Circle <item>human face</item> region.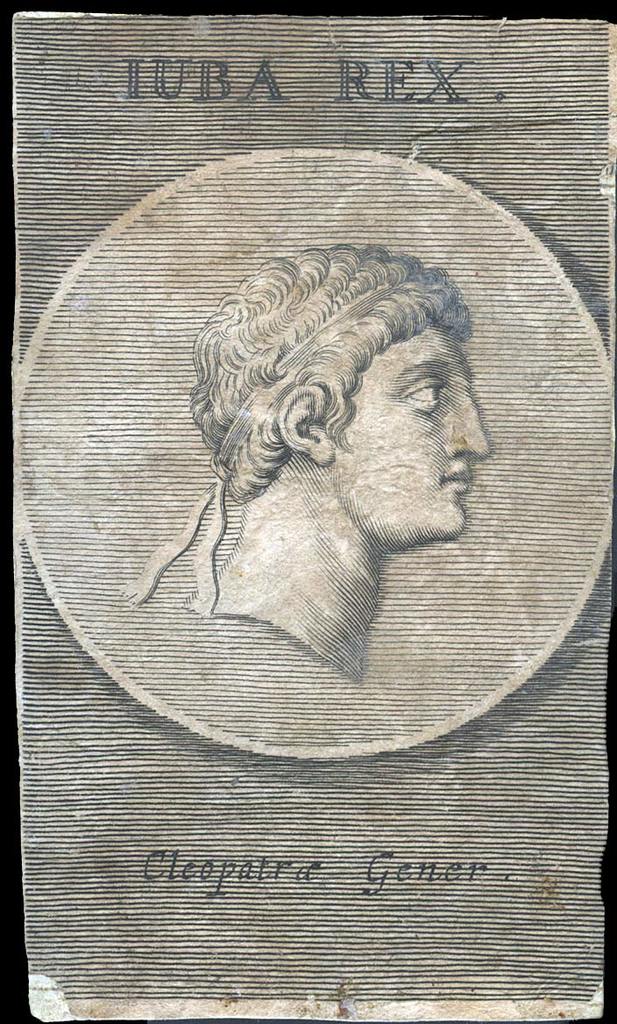
Region: left=339, top=324, right=487, bottom=537.
